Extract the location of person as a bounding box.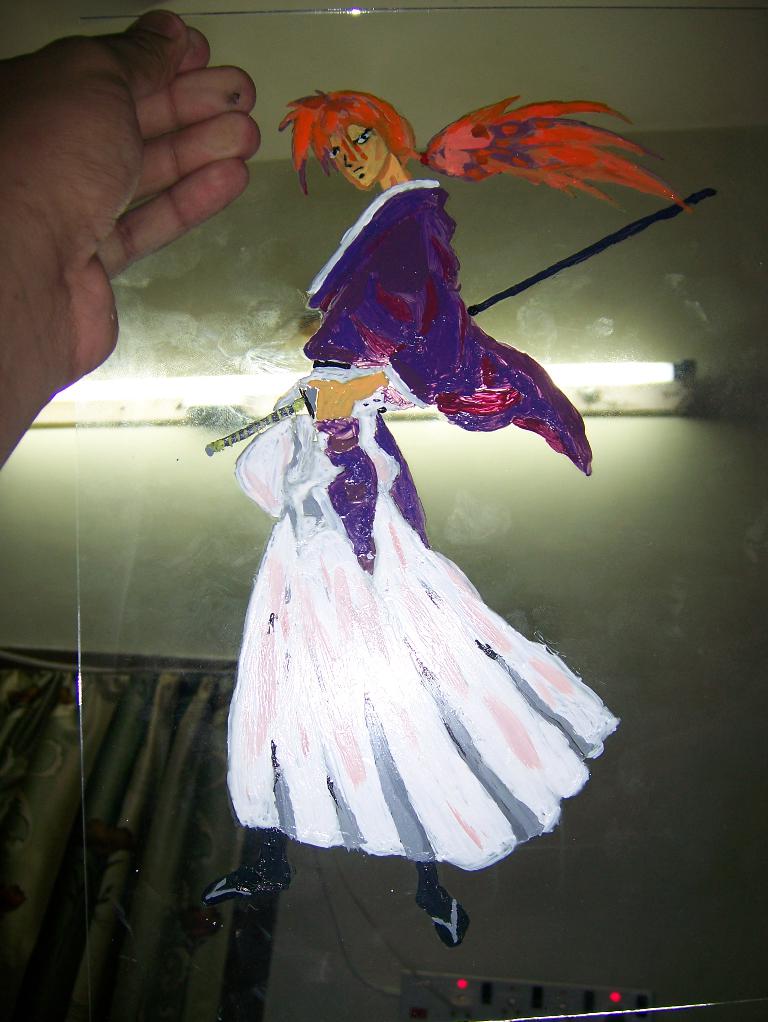
193:86:611:959.
